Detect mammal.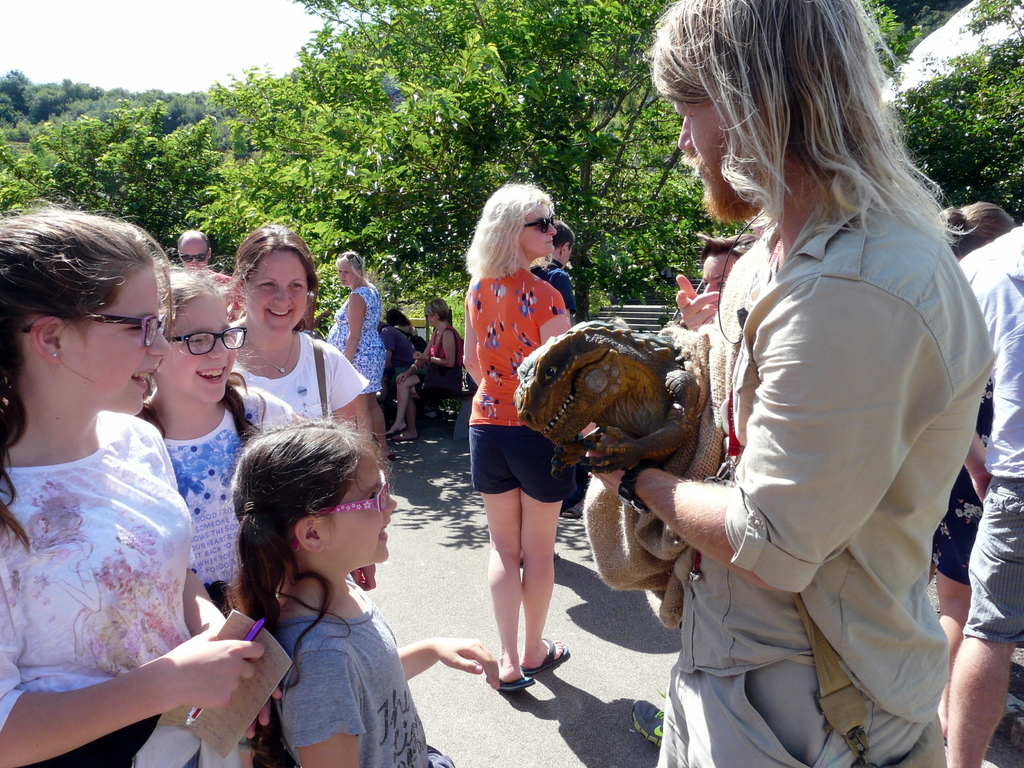
Detected at <region>323, 249, 389, 474</region>.
